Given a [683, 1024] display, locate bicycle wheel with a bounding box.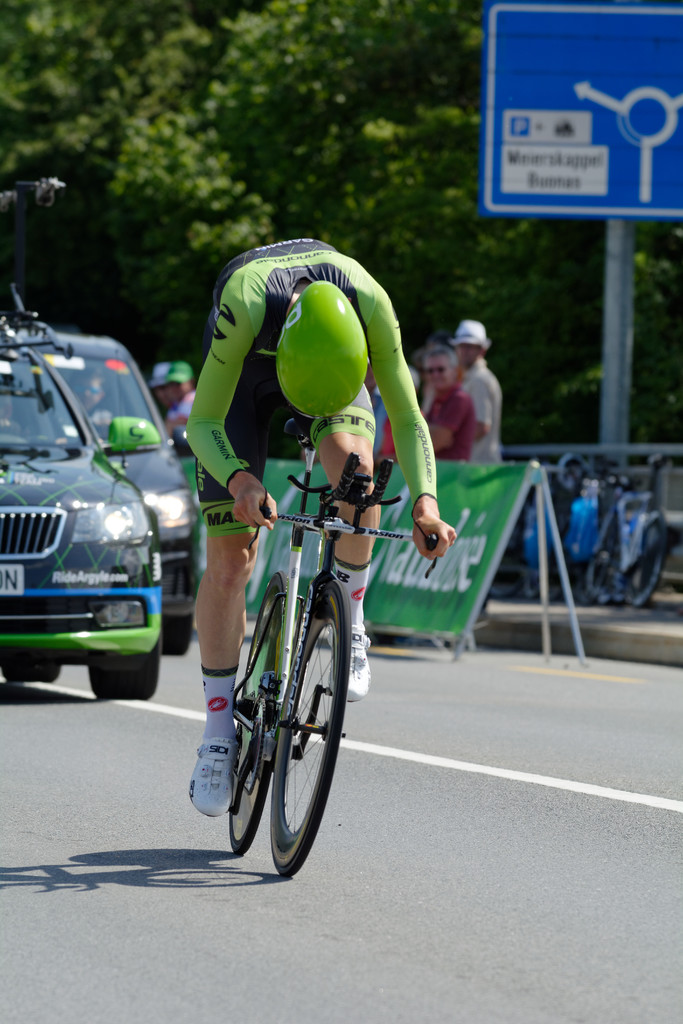
Located: [218, 575, 284, 855].
